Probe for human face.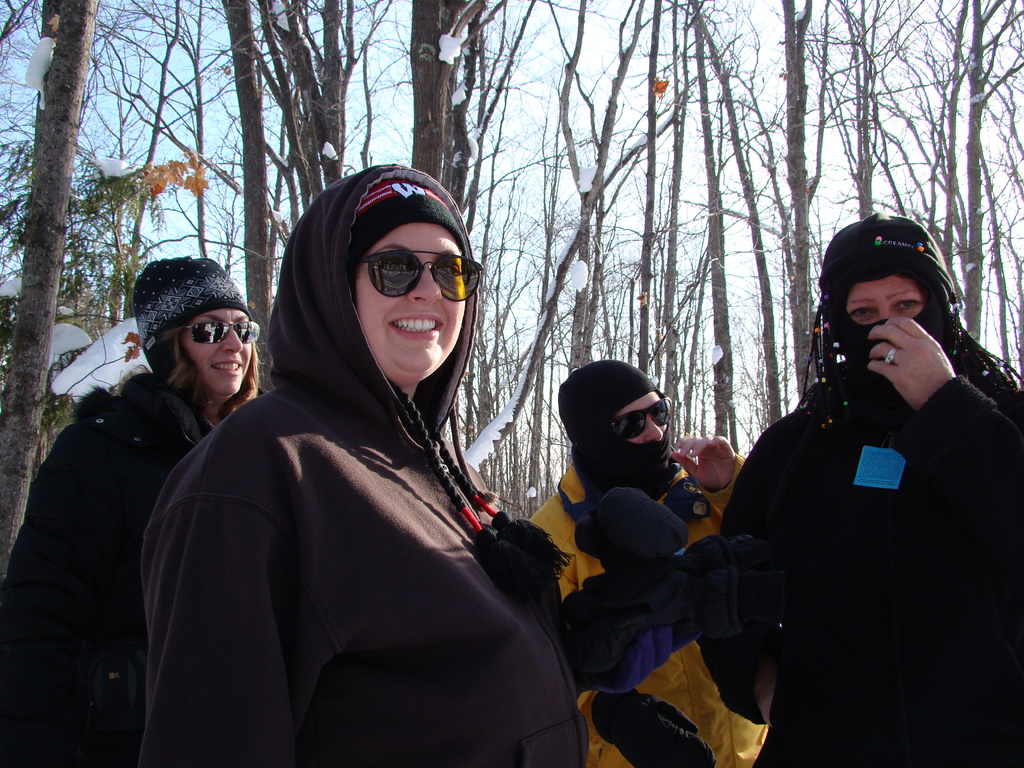
Probe result: box(355, 224, 465, 387).
